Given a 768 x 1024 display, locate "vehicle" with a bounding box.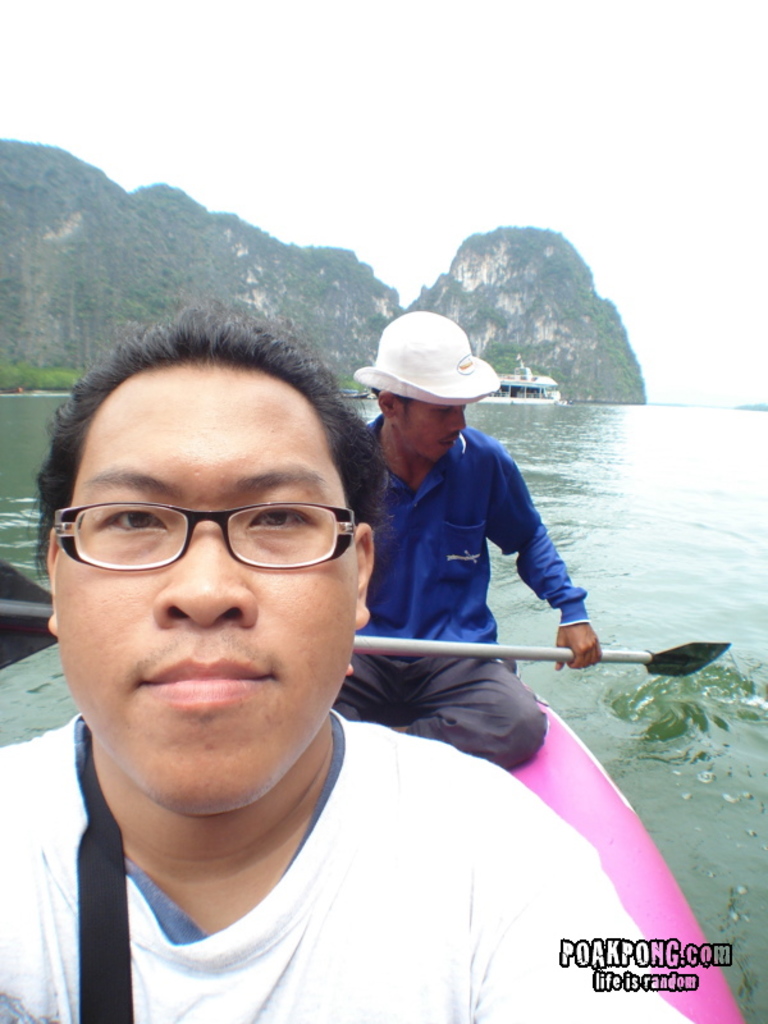
Located: detection(502, 660, 753, 1023).
